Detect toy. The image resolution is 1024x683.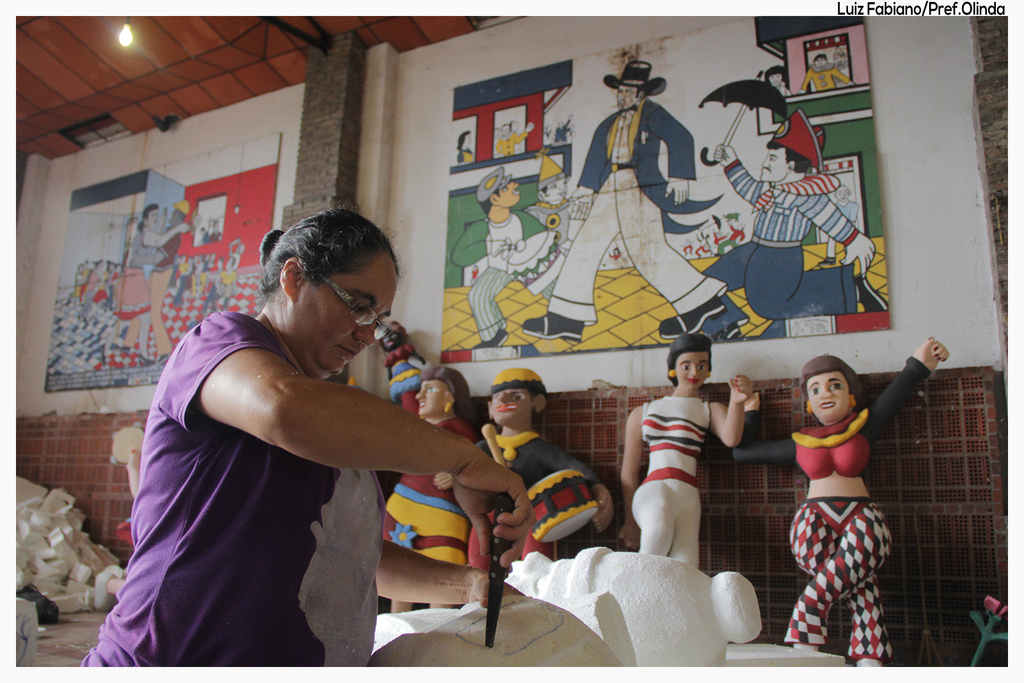
locate(97, 201, 171, 373).
